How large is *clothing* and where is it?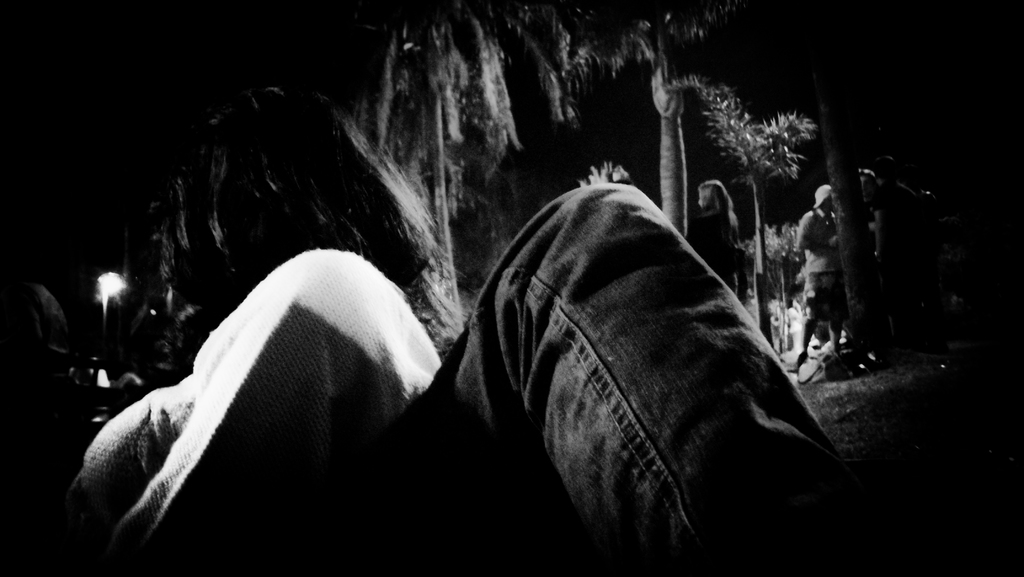
Bounding box: x1=411 y1=179 x2=897 y2=576.
